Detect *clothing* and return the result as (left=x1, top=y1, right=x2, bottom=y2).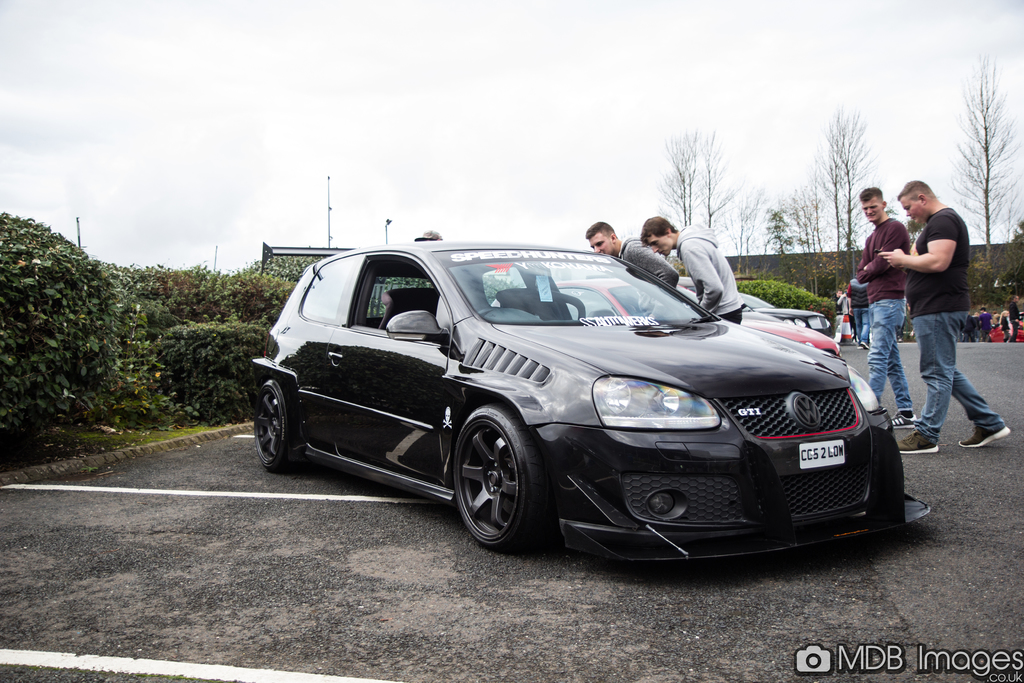
(left=1002, top=295, right=1020, bottom=338).
